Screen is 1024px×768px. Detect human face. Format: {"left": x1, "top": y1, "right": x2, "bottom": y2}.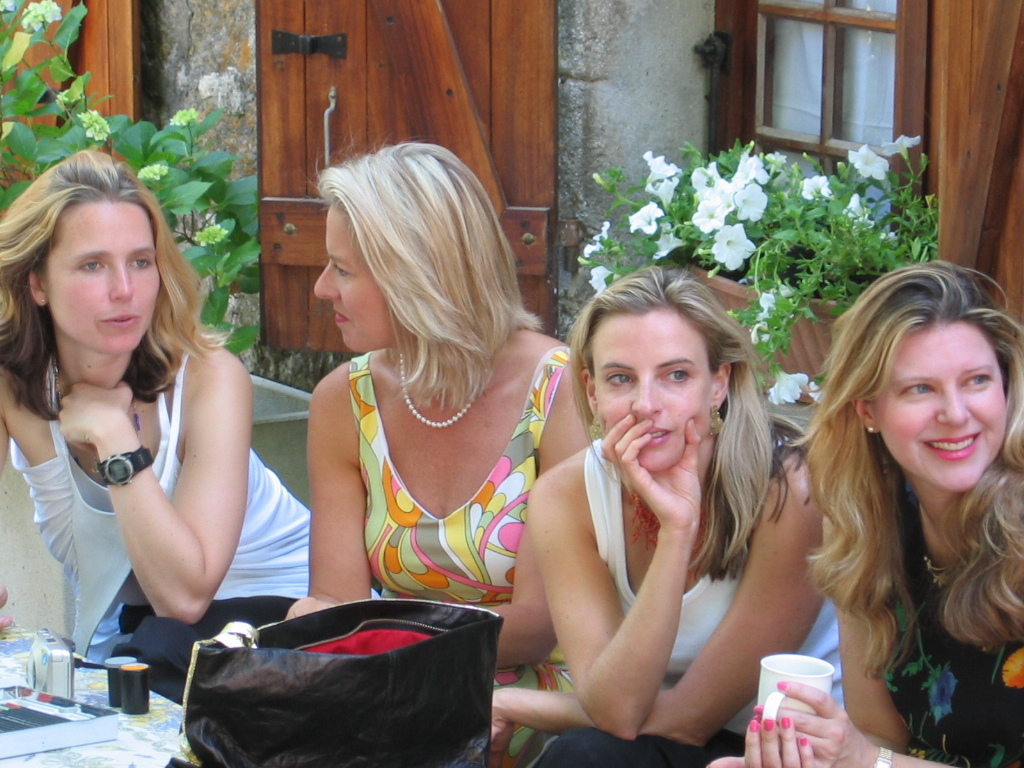
{"left": 879, "top": 328, "right": 1014, "bottom": 494}.
